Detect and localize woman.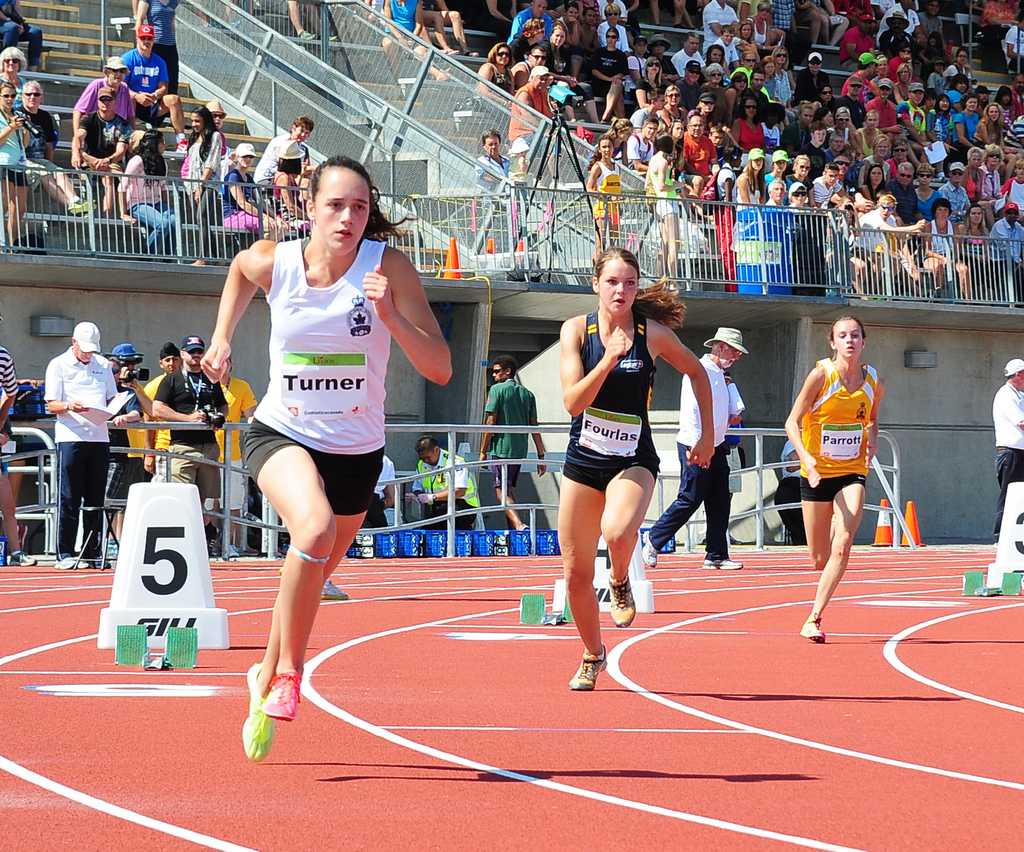
Localized at x1=650, y1=139, x2=682, y2=284.
